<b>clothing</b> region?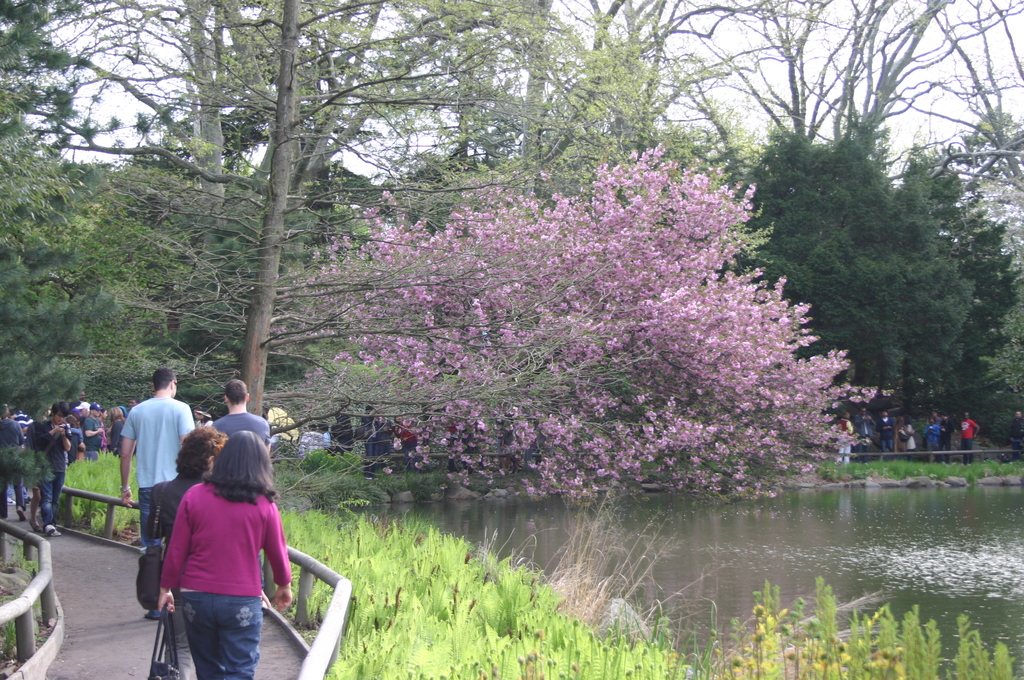
{"left": 954, "top": 420, "right": 975, "bottom": 448}
